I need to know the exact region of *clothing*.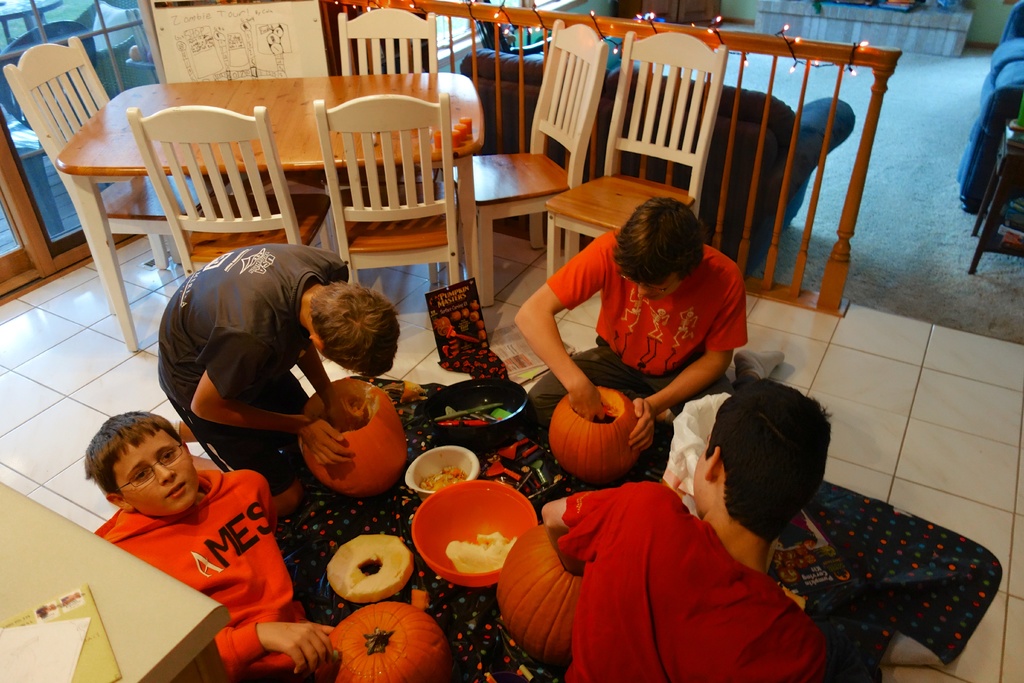
Region: crop(531, 231, 745, 422).
